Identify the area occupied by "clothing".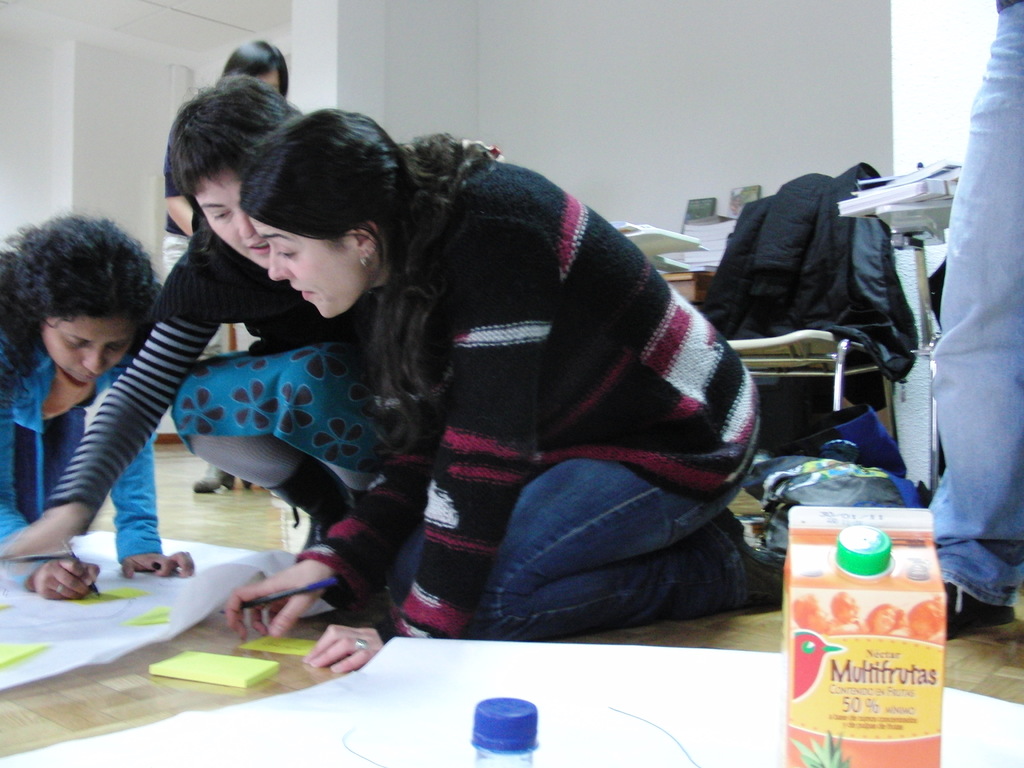
Area: box(1, 262, 166, 567).
